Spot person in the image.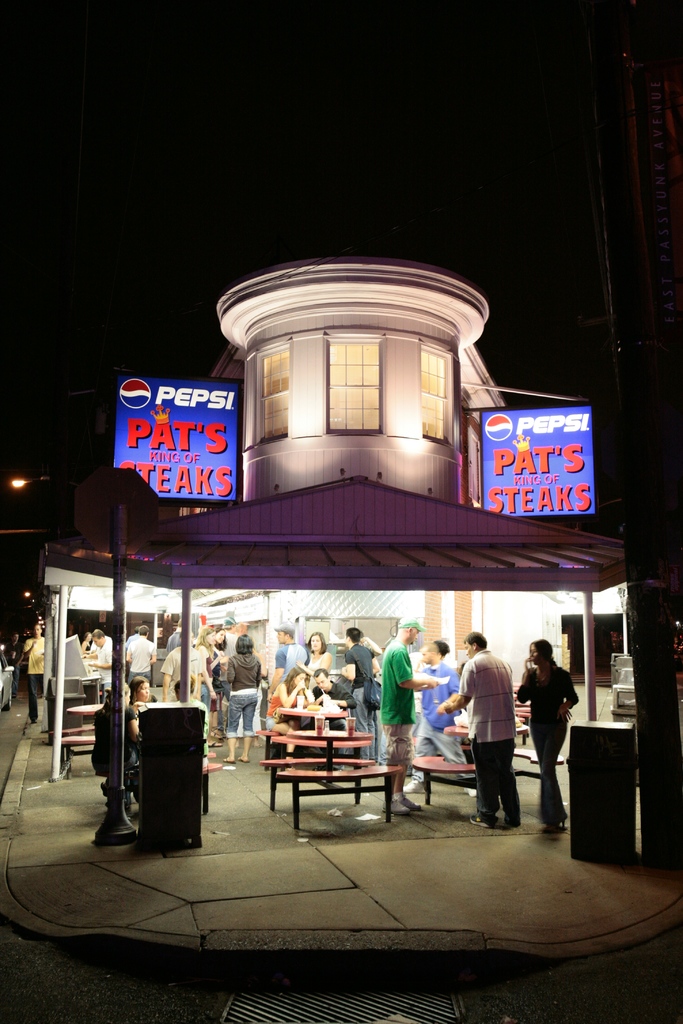
person found at (x1=23, y1=627, x2=44, y2=725).
